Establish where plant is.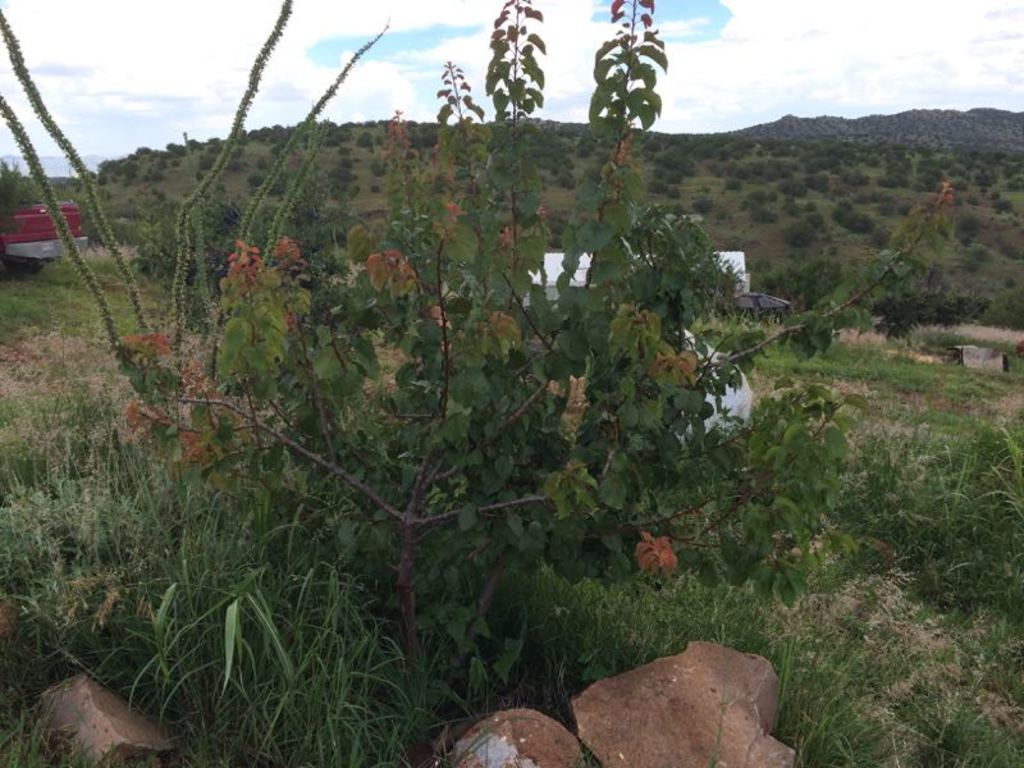
Established at <region>695, 195, 712, 210</region>.
